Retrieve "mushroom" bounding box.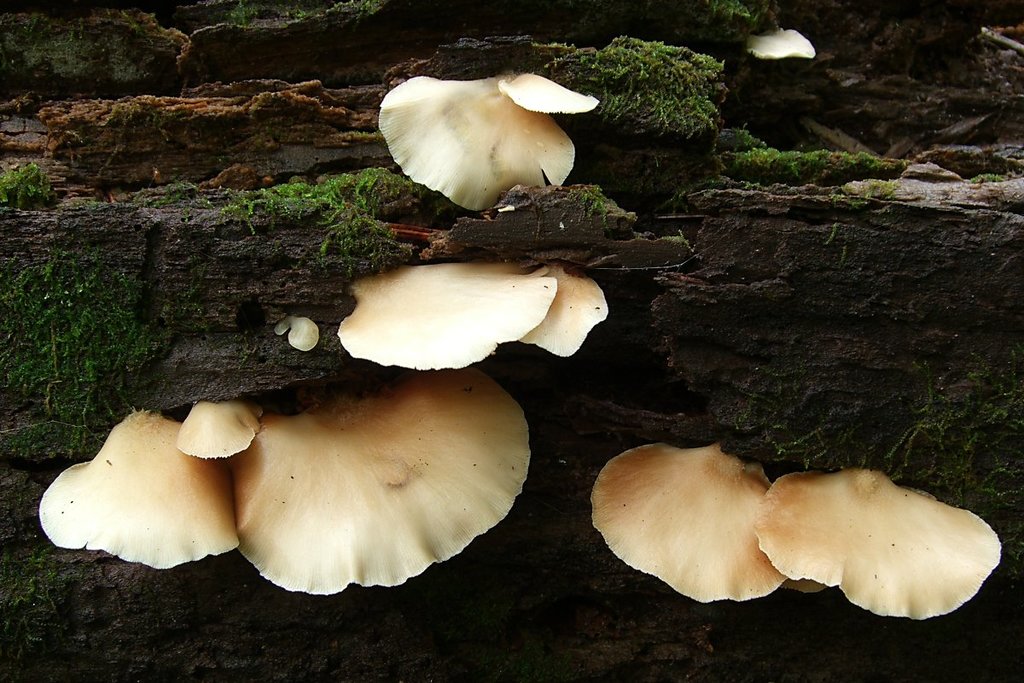
Bounding box: [523, 261, 607, 359].
